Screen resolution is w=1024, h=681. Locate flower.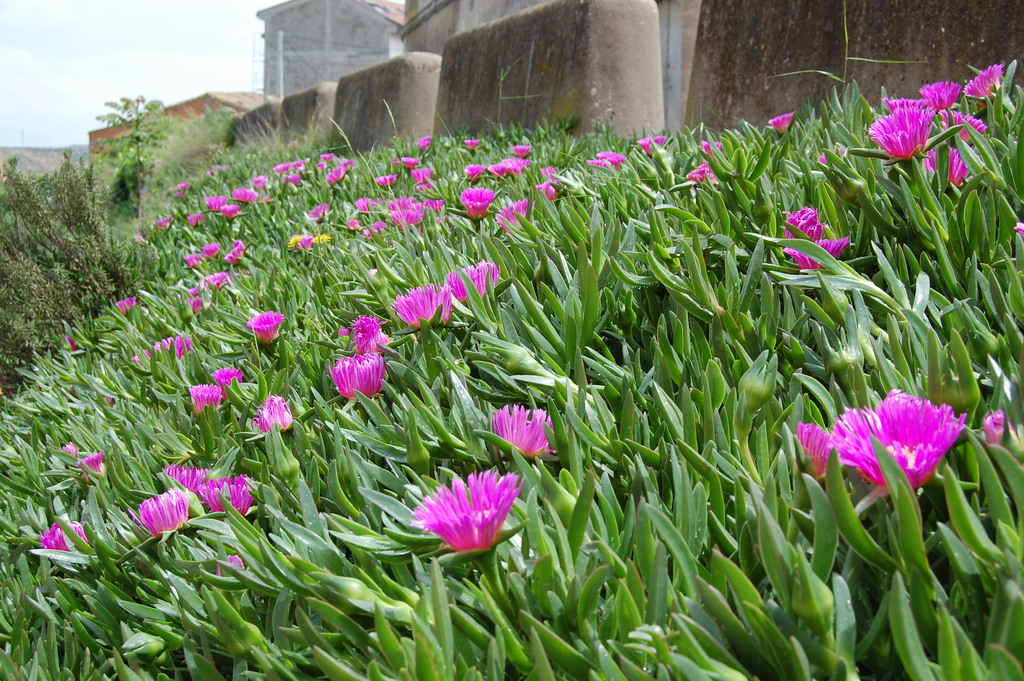
[327, 354, 387, 400].
